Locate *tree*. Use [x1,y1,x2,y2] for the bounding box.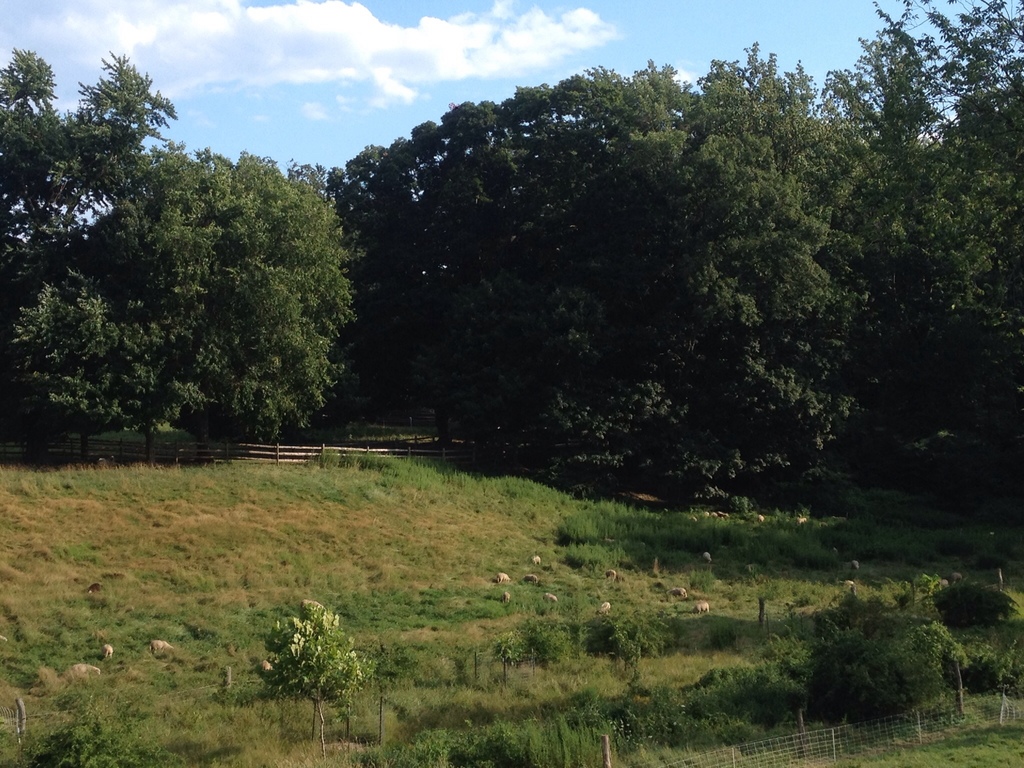
[804,0,1017,457].
